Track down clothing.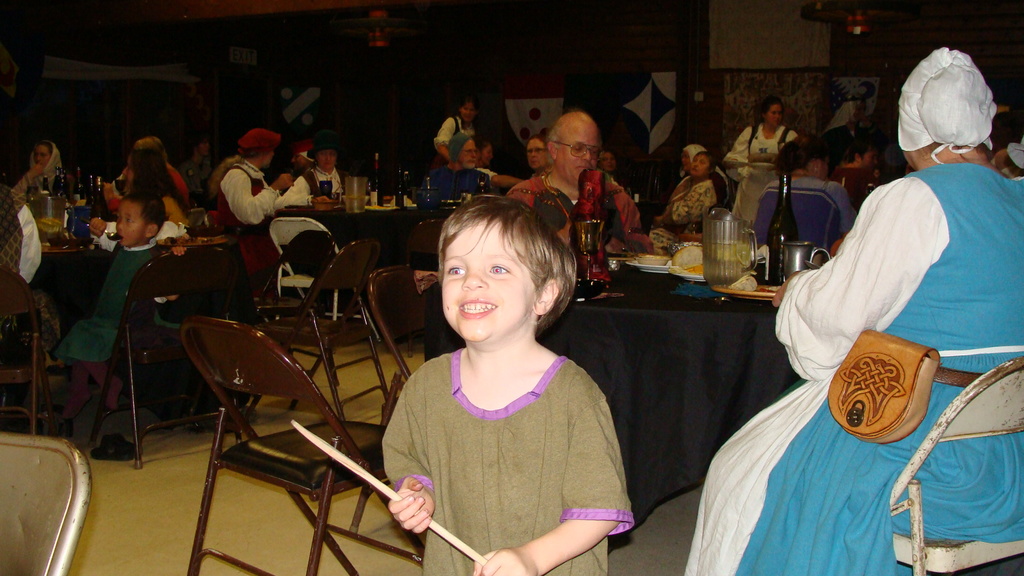
Tracked to box(643, 166, 713, 231).
